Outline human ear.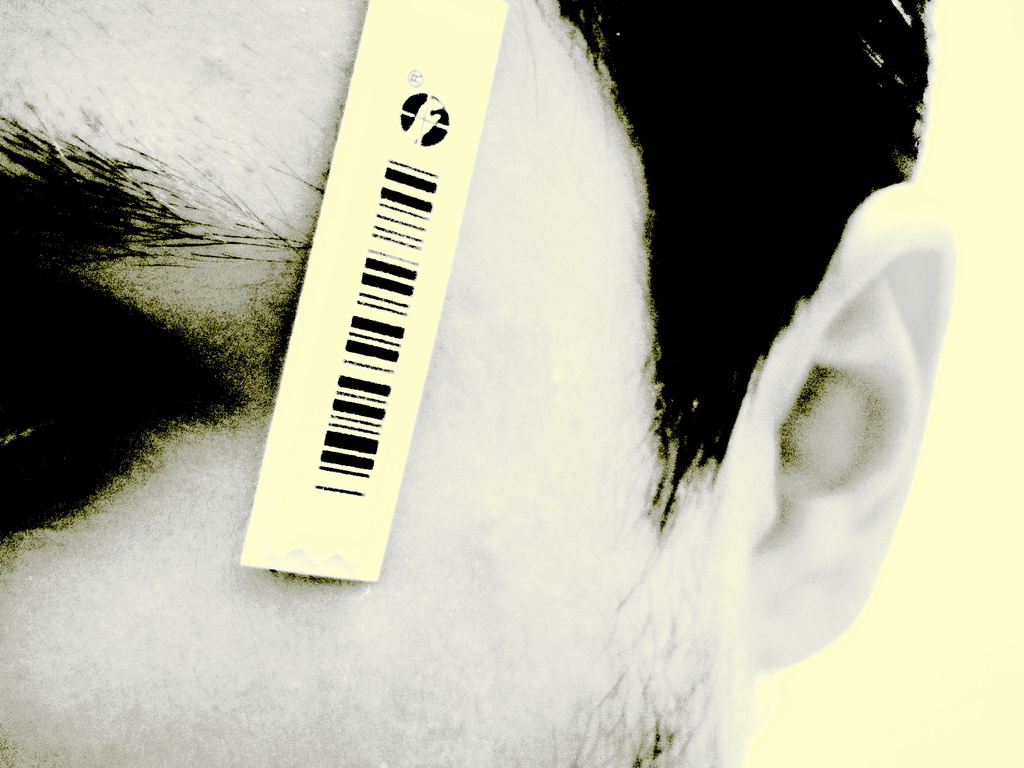
Outline: Rect(717, 181, 957, 656).
